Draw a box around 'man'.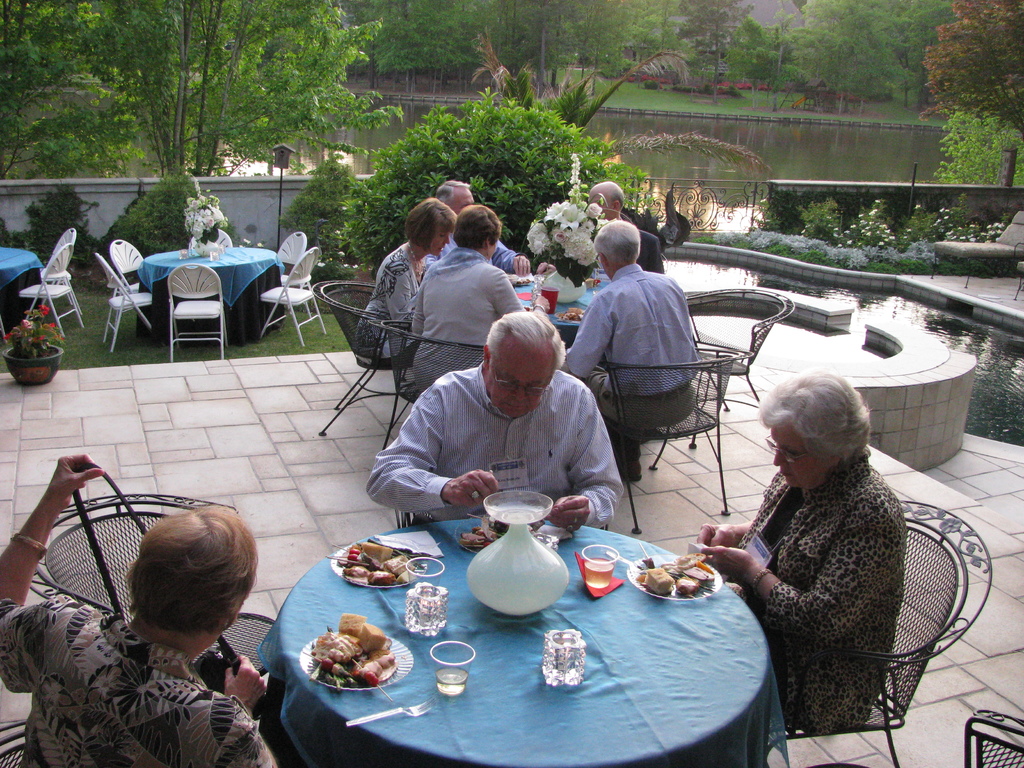
box(572, 225, 717, 488).
